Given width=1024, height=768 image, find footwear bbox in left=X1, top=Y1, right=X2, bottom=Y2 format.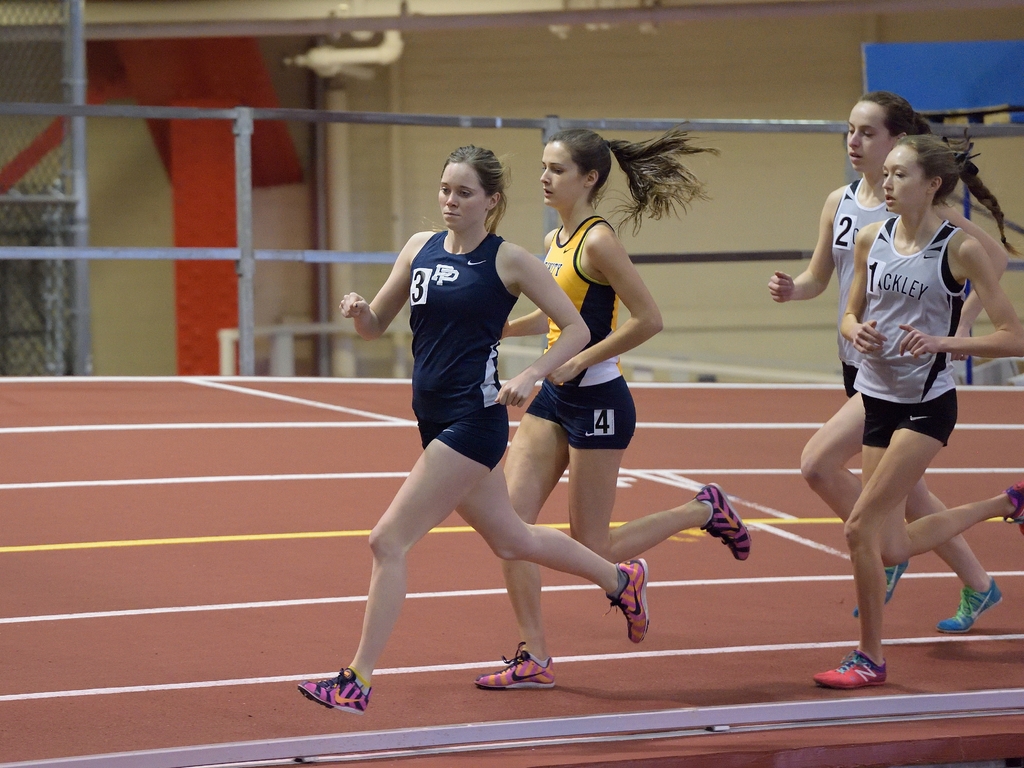
left=858, top=559, right=914, bottom=613.
